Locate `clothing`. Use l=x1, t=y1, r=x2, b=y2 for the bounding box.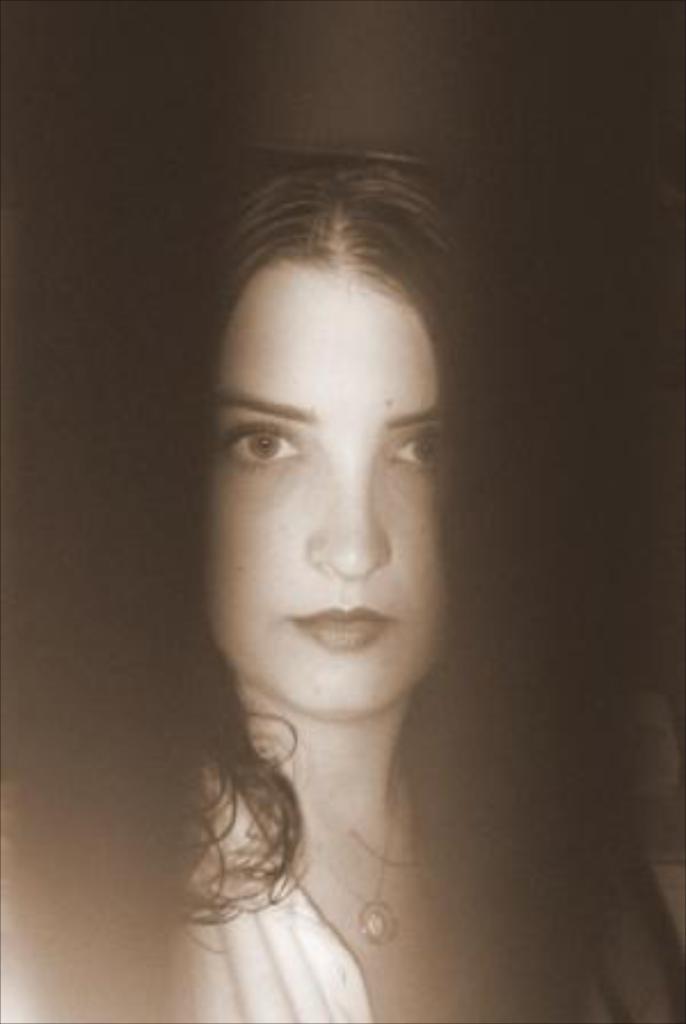
l=0, t=713, r=684, b=1022.
